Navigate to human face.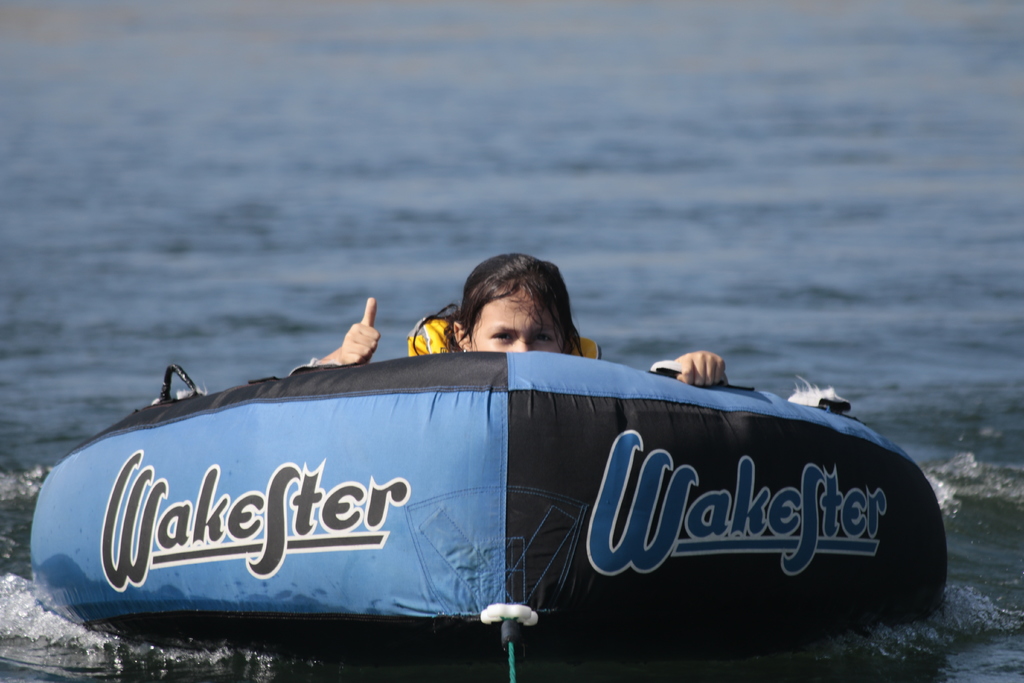
Navigation target: Rect(468, 281, 566, 354).
